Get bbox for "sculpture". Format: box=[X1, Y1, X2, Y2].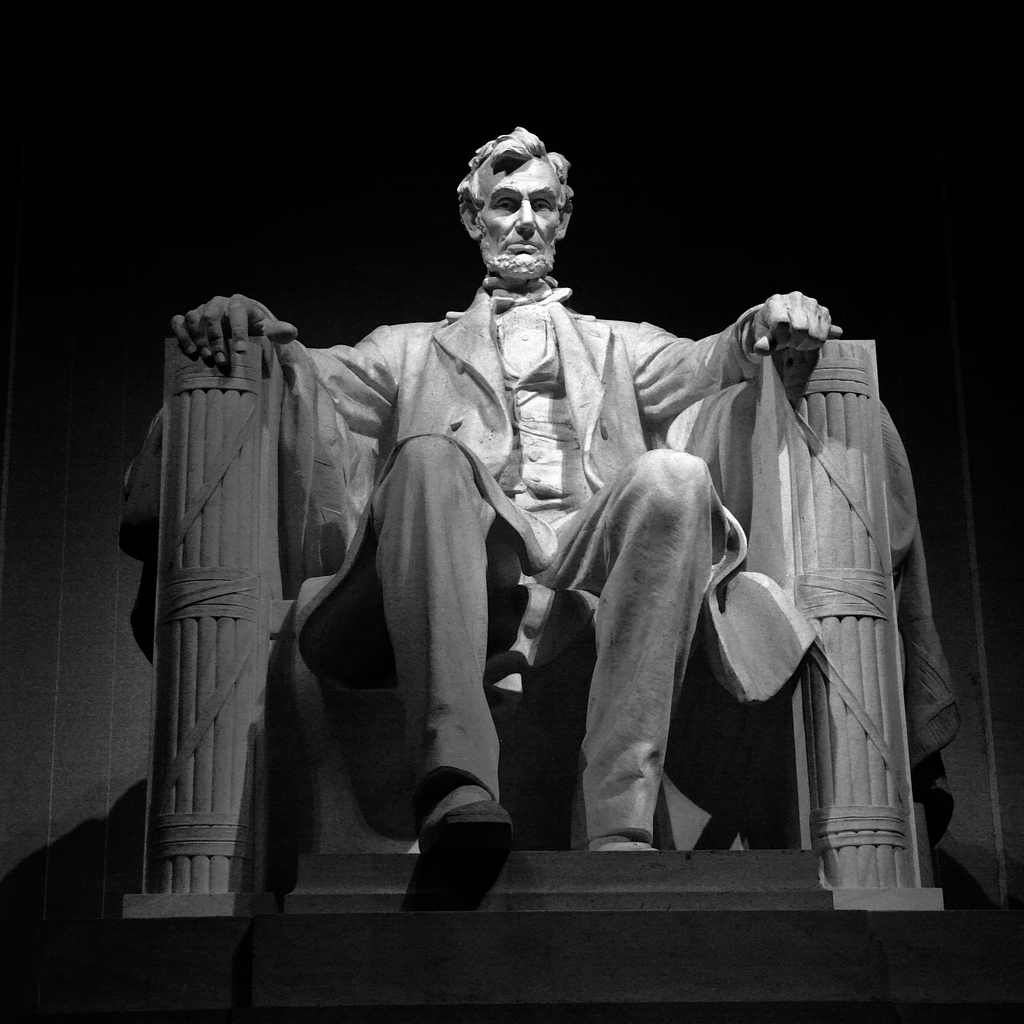
box=[138, 148, 754, 913].
